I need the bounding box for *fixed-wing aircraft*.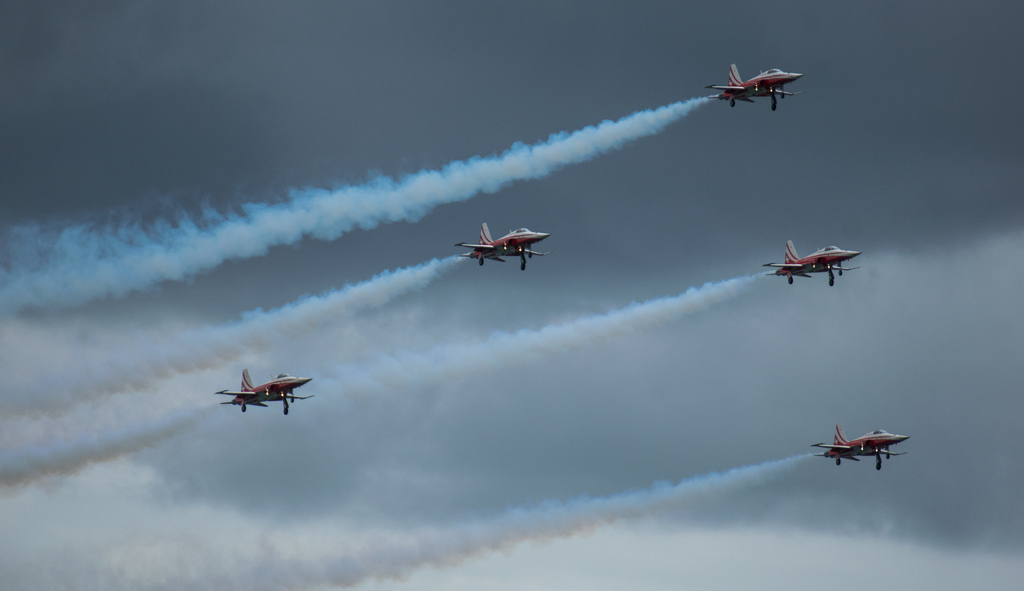
Here it is: pyautogui.locateOnScreen(700, 61, 805, 112).
